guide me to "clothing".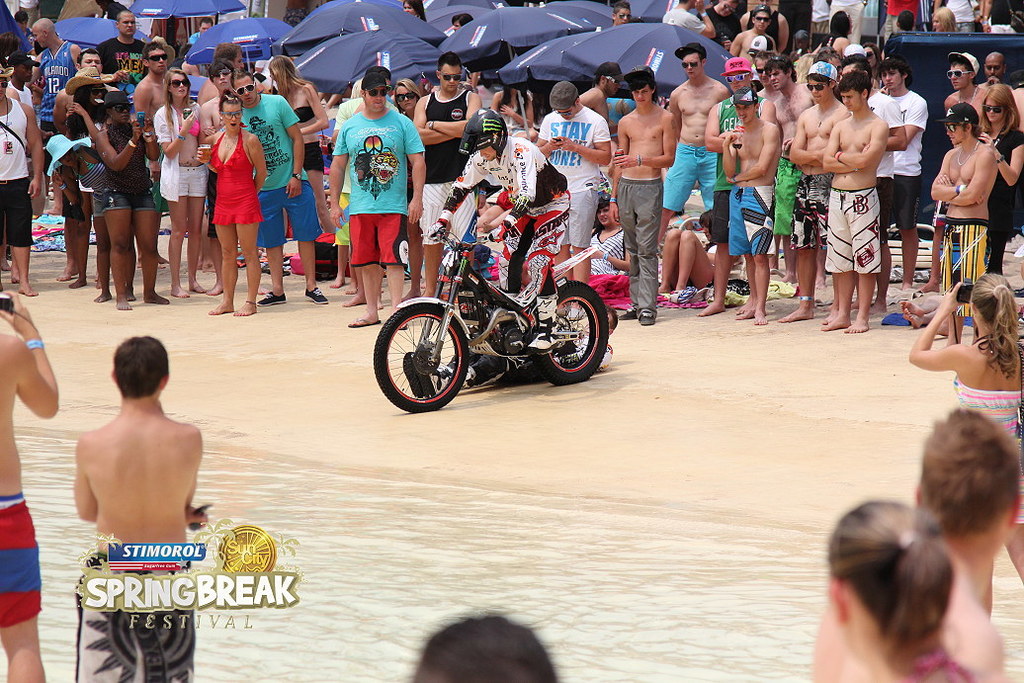
Guidance: [619, 181, 656, 313].
